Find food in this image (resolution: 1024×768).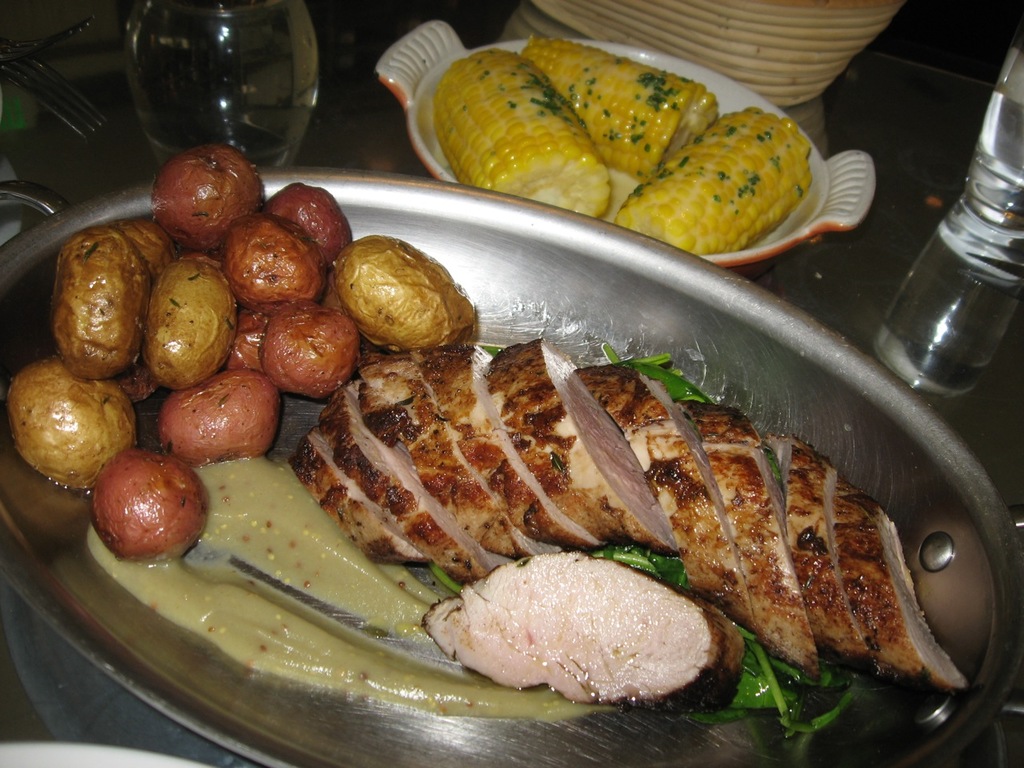
bbox(357, 346, 549, 562).
